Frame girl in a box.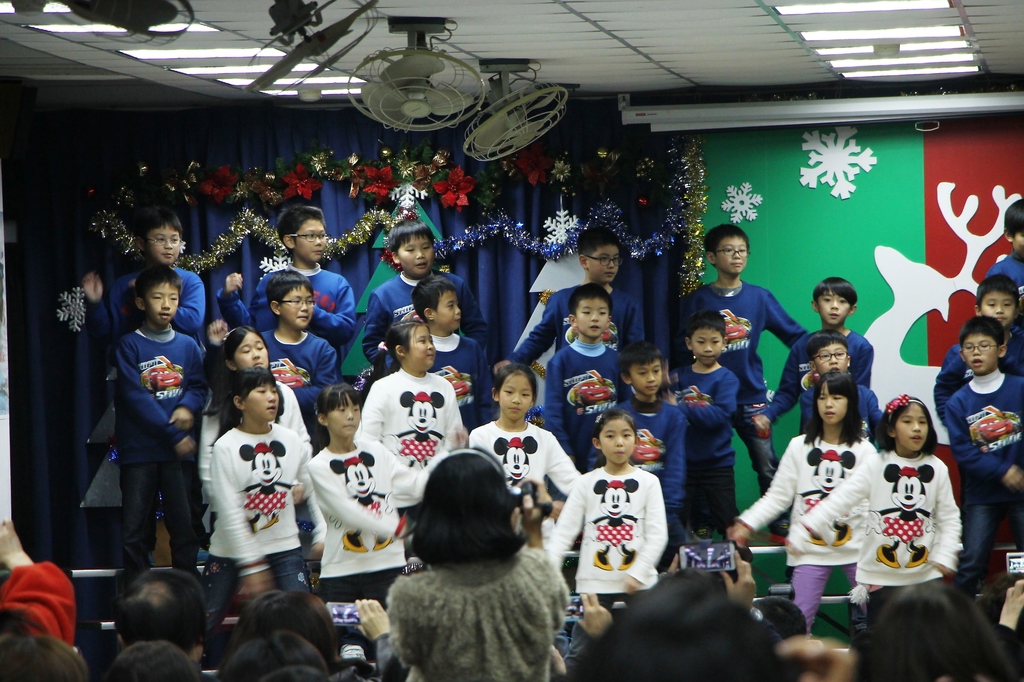
BBox(307, 380, 466, 666).
